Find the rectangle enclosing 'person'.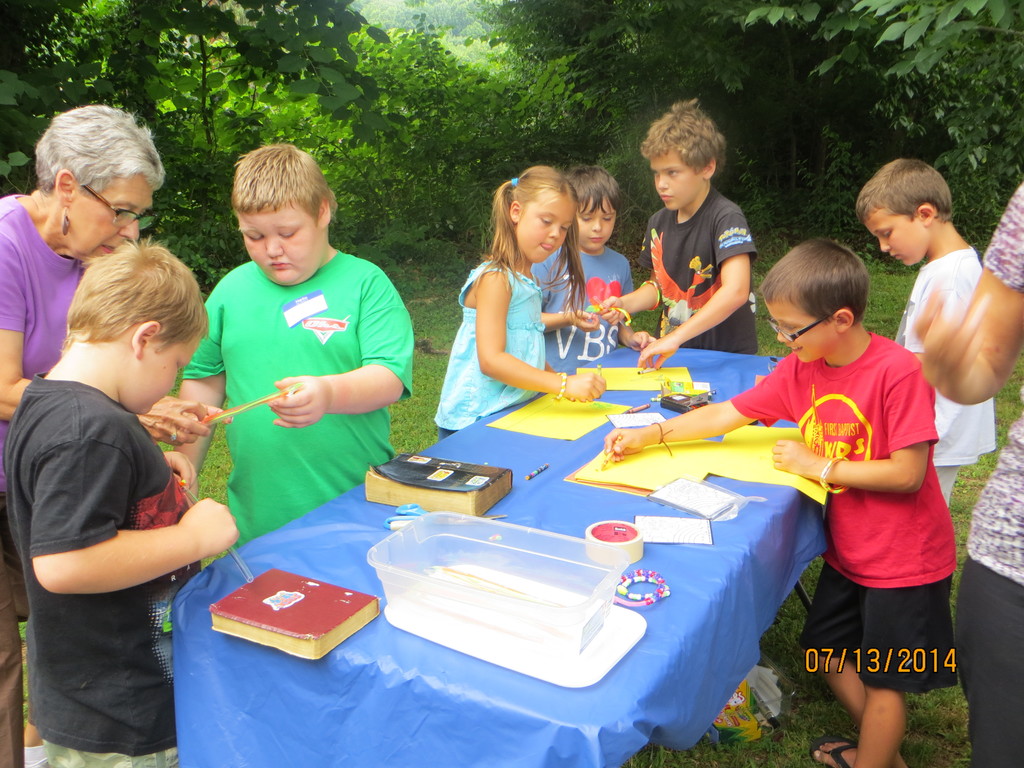
bbox=[0, 223, 244, 767].
